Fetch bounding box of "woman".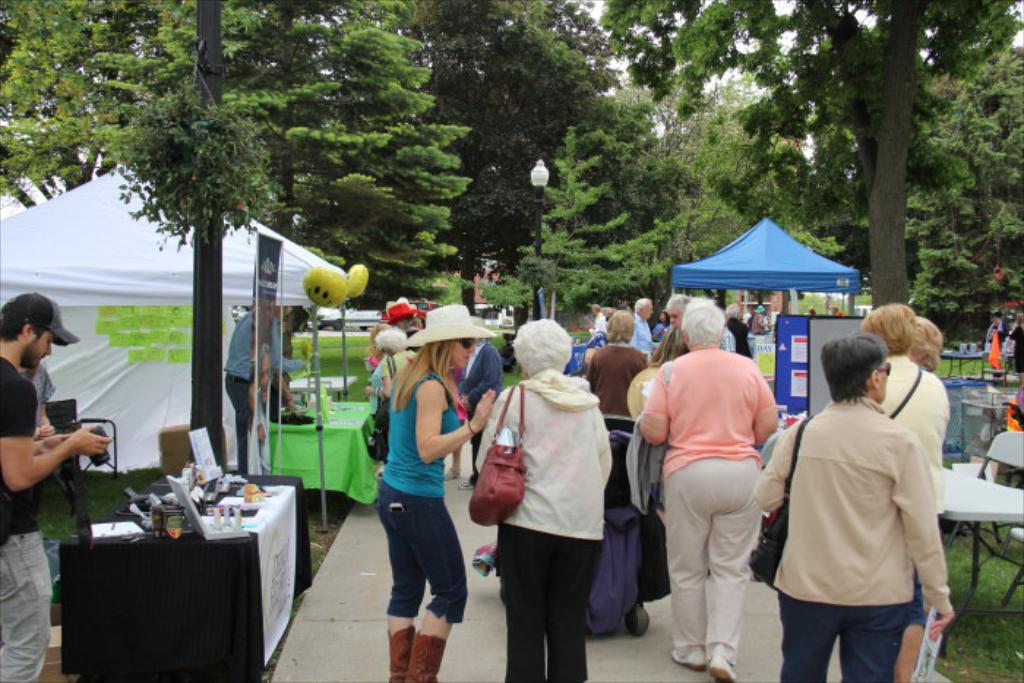
Bbox: <region>370, 319, 395, 363</region>.
